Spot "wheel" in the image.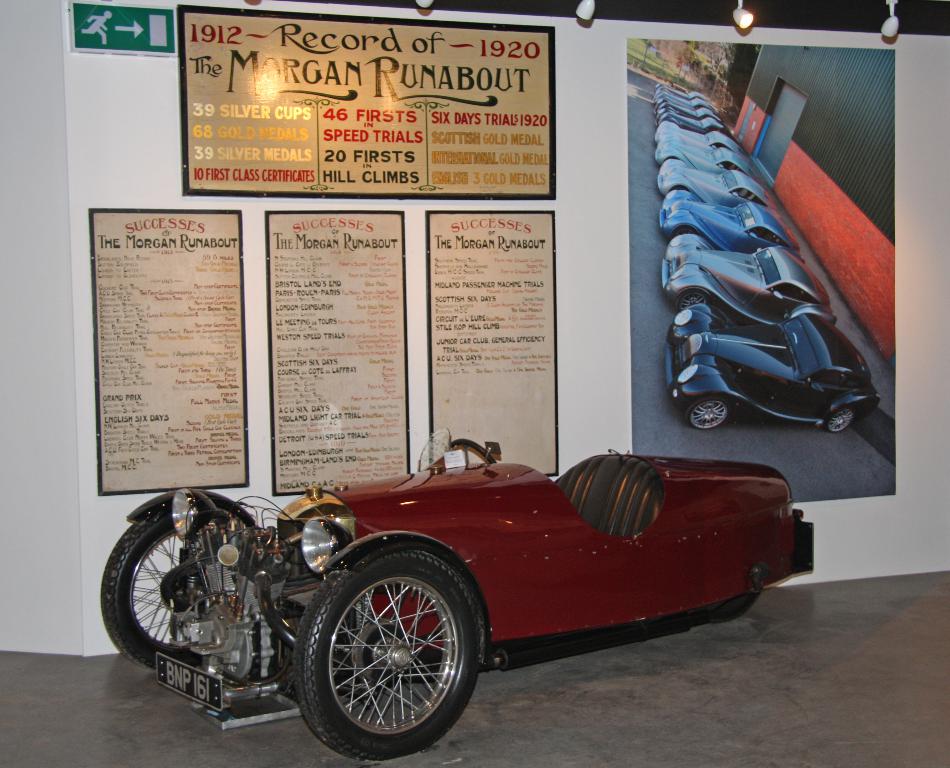
"wheel" found at bbox=[683, 293, 706, 309].
